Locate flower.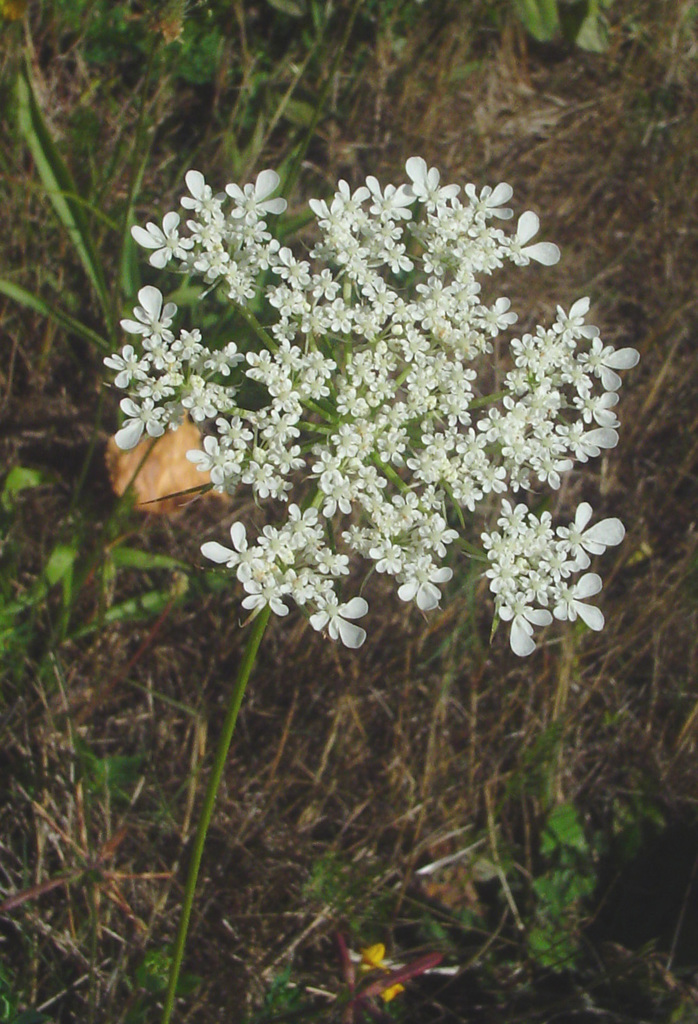
Bounding box: [497,204,553,266].
